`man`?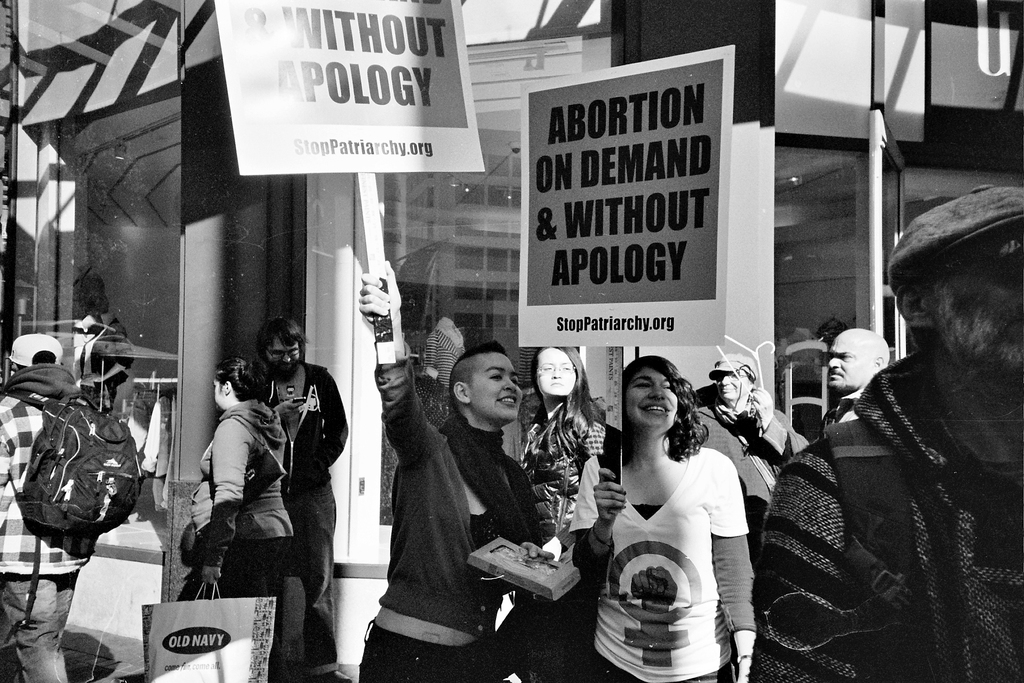
box=[259, 315, 353, 682]
